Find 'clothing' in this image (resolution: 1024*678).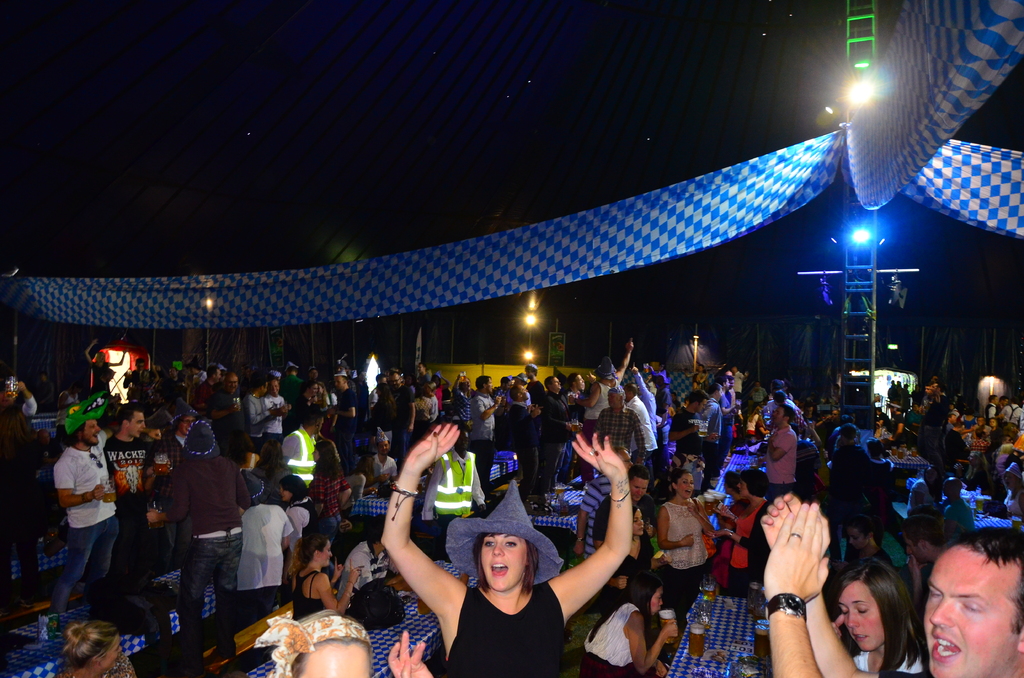
pyautogui.locateOnScreen(636, 368, 658, 435).
